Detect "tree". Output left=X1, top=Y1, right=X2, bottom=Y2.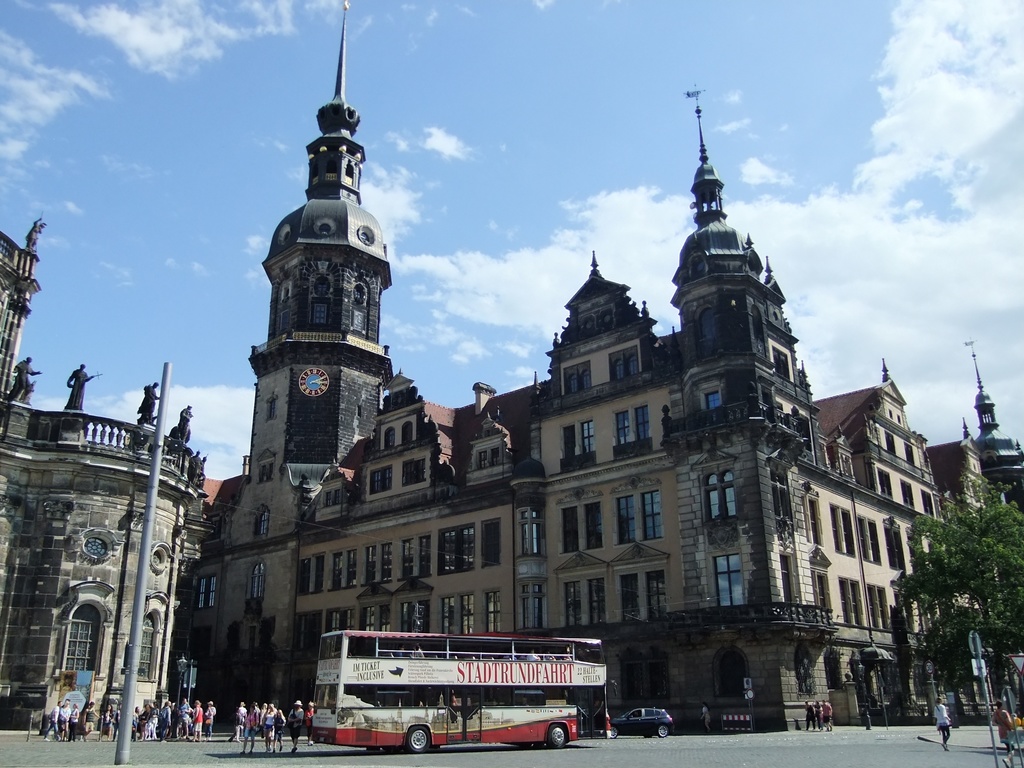
left=902, top=463, right=1014, bottom=695.
